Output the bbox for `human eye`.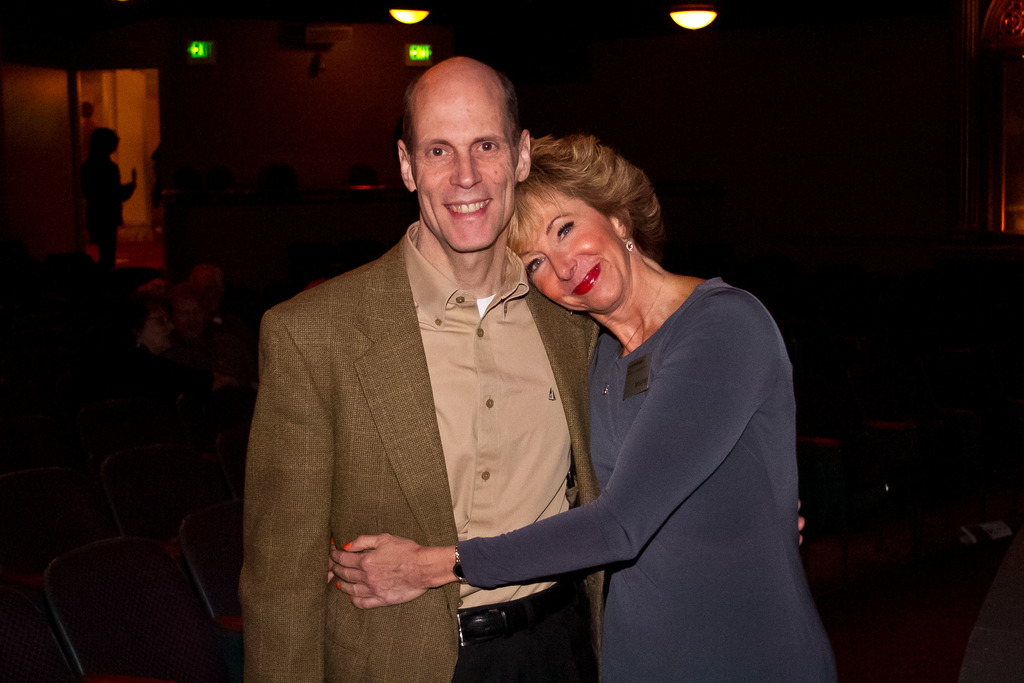
pyautogui.locateOnScreen(550, 217, 576, 243).
